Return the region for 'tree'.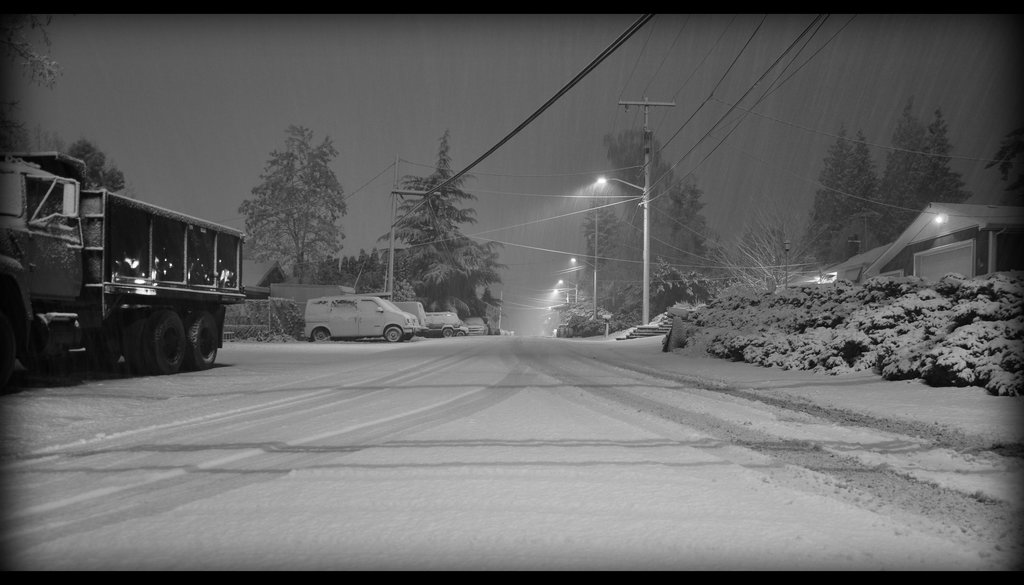
x1=733, y1=221, x2=797, y2=274.
